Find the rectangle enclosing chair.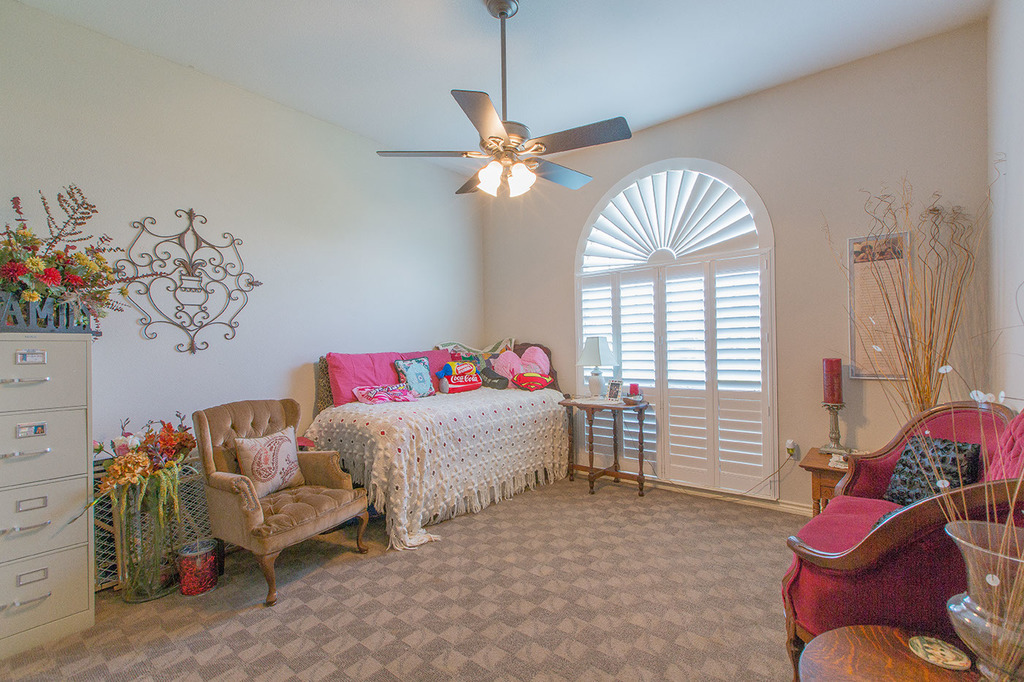
detection(173, 393, 372, 610).
